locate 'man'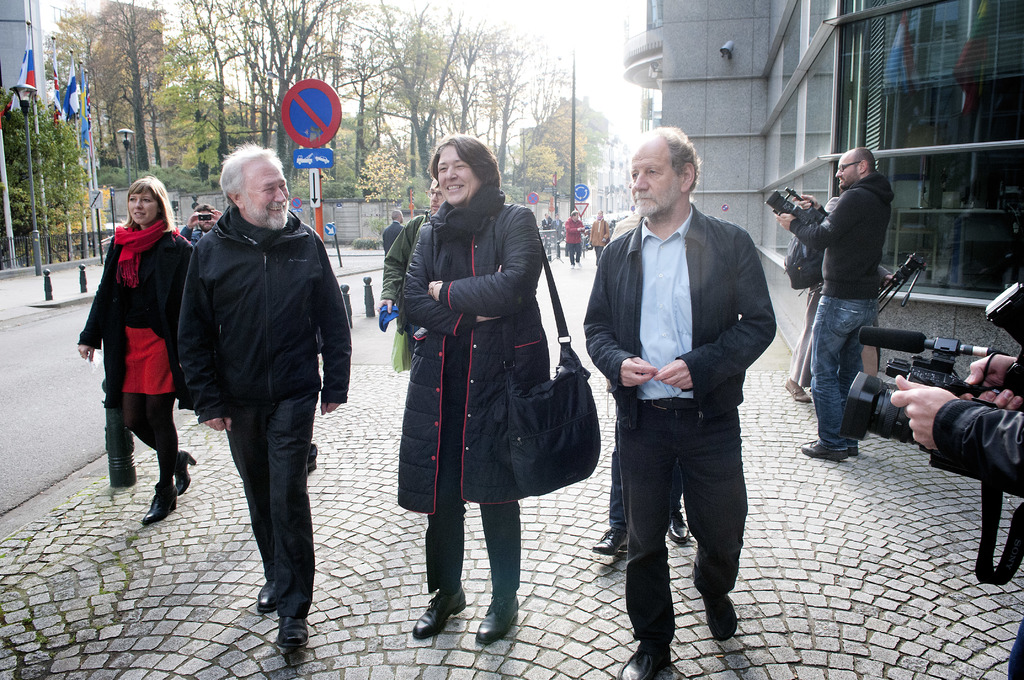
bbox(538, 209, 554, 247)
